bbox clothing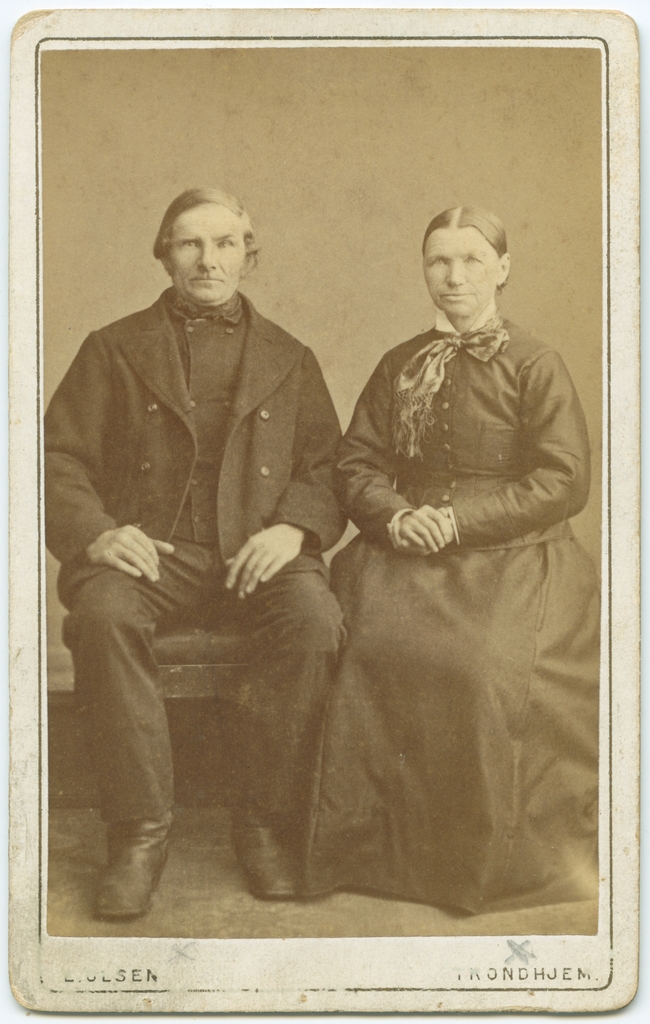
locate(40, 295, 345, 570)
